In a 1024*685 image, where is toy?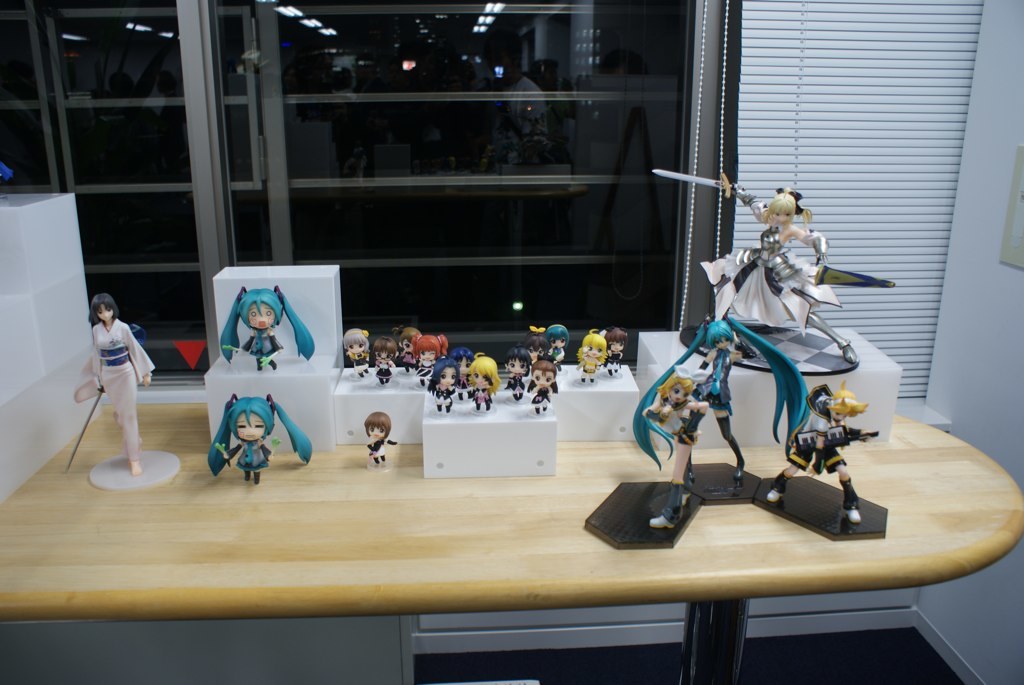
<box>66,385,104,475</box>.
